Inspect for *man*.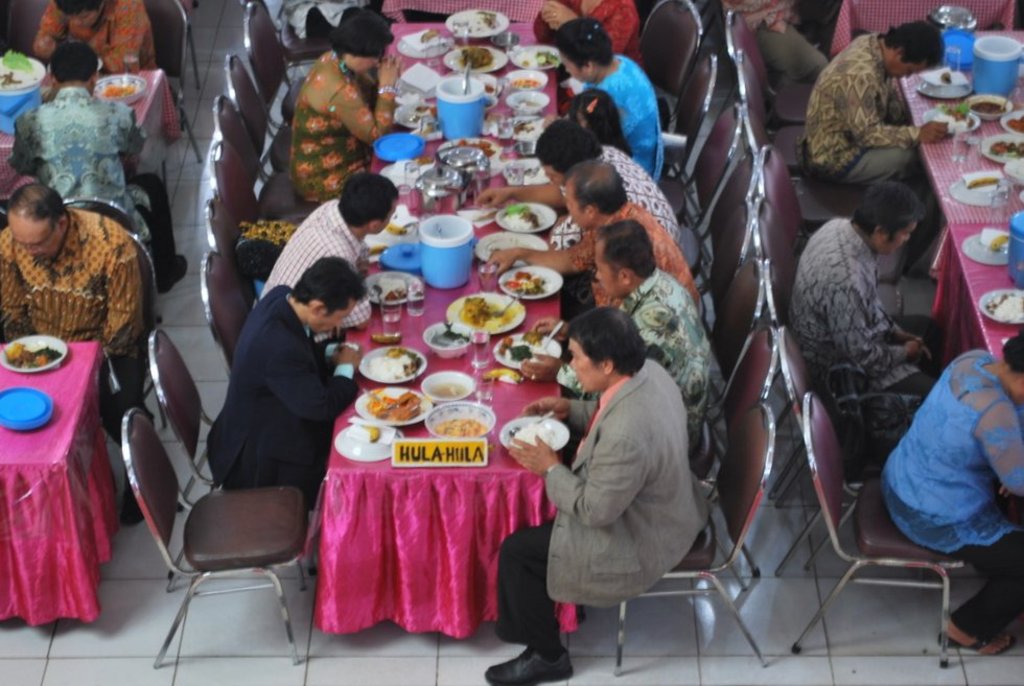
Inspection: Rect(258, 171, 402, 289).
